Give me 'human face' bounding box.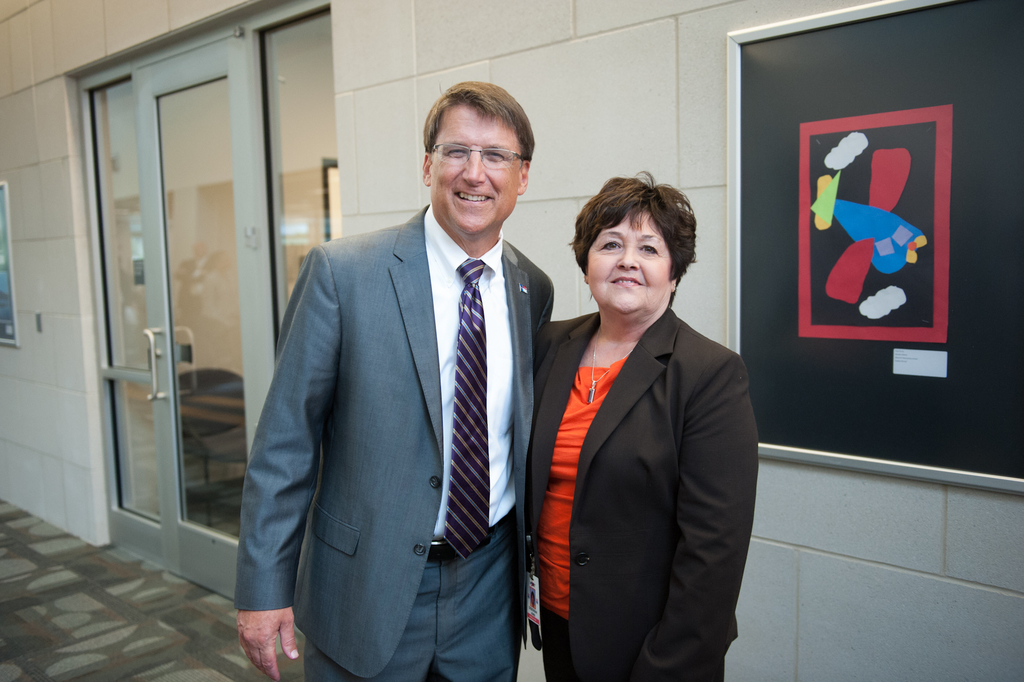
x1=428 y1=102 x2=524 y2=235.
